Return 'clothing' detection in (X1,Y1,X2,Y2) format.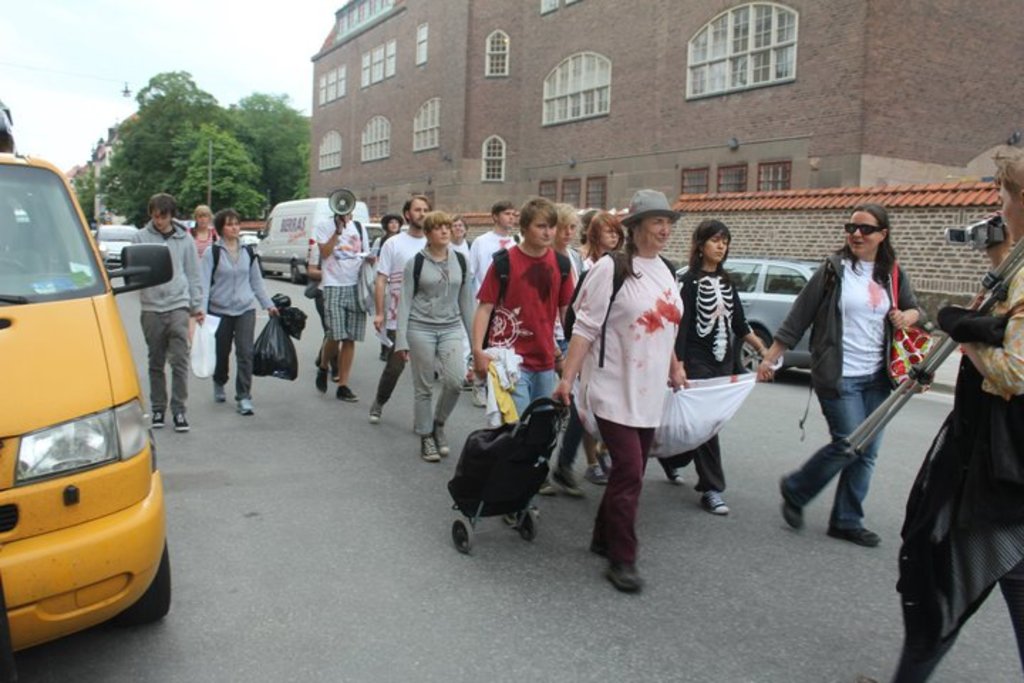
(366,231,437,404).
